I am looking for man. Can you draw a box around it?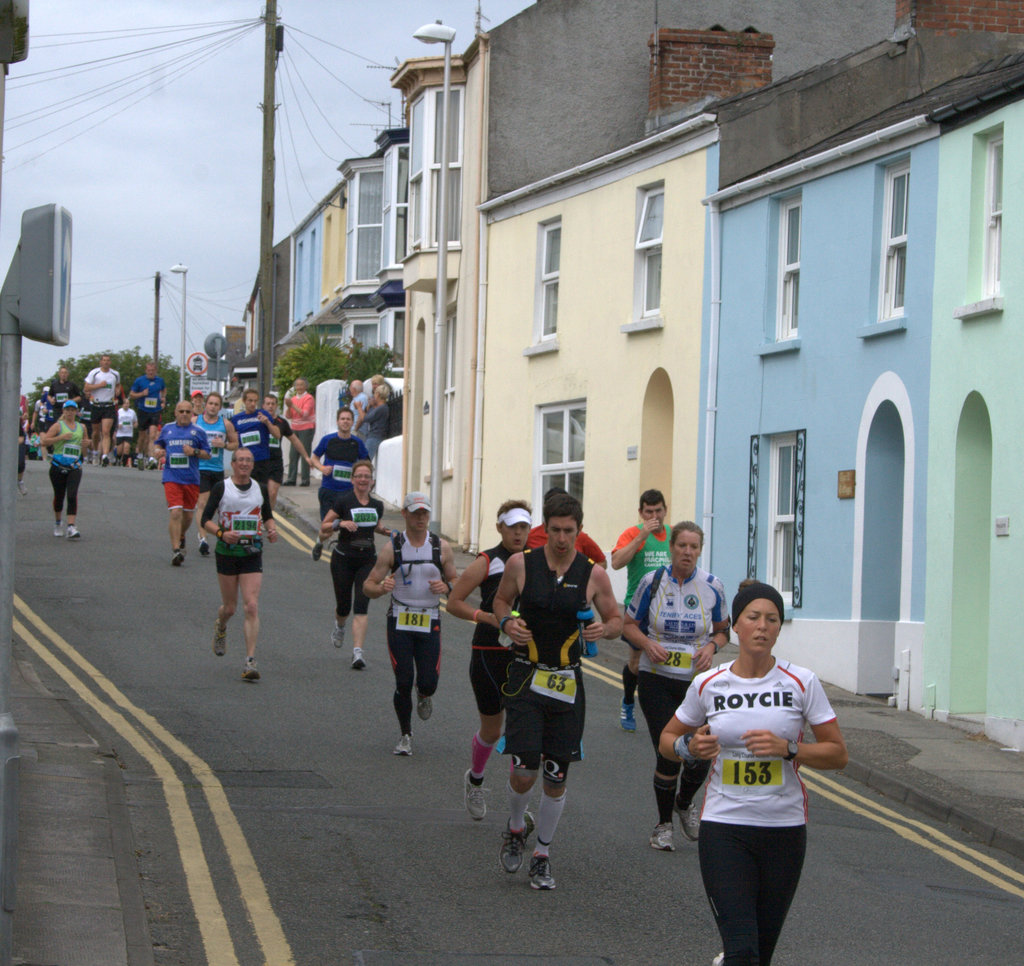
Sure, the bounding box is bbox=(152, 398, 211, 568).
